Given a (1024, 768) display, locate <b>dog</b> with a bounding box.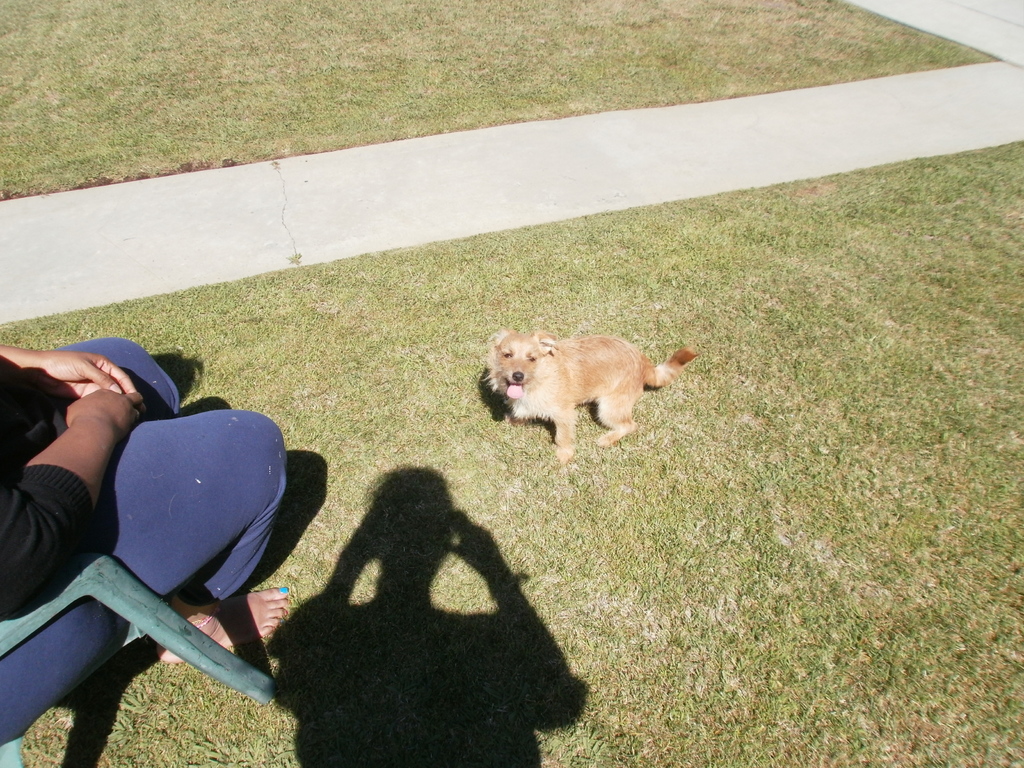
Located: {"left": 477, "top": 328, "right": 702, "bottom": 463}.
